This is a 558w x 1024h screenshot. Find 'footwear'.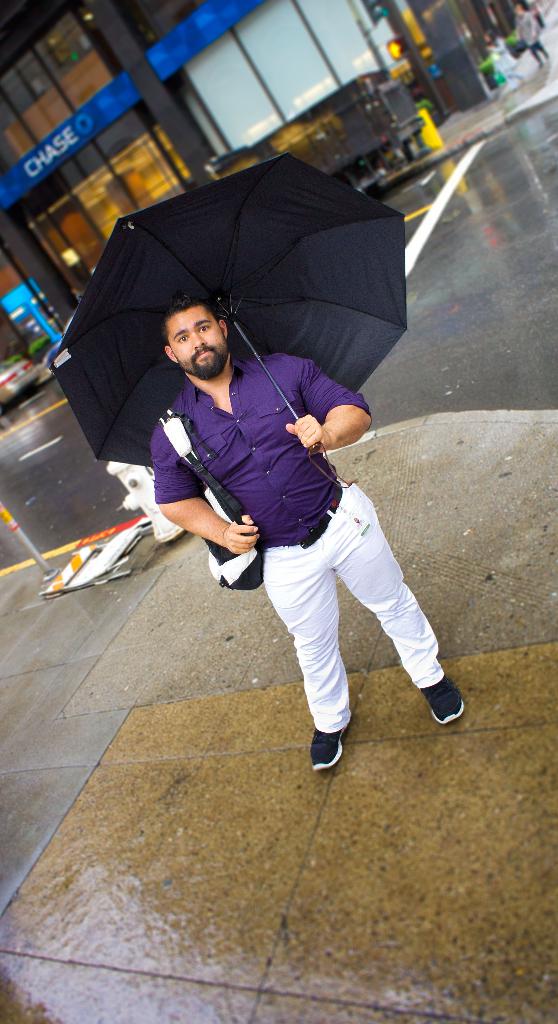
Bounding box: 309, 708, 359, 778.
